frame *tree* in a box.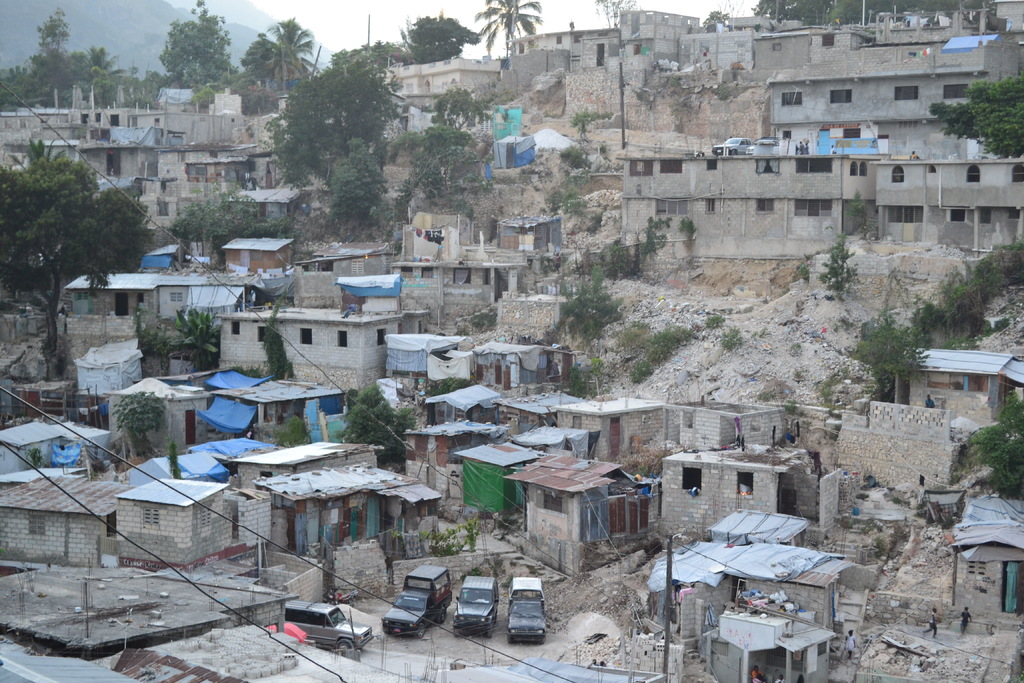
crop(166, 431, 180, 480).
